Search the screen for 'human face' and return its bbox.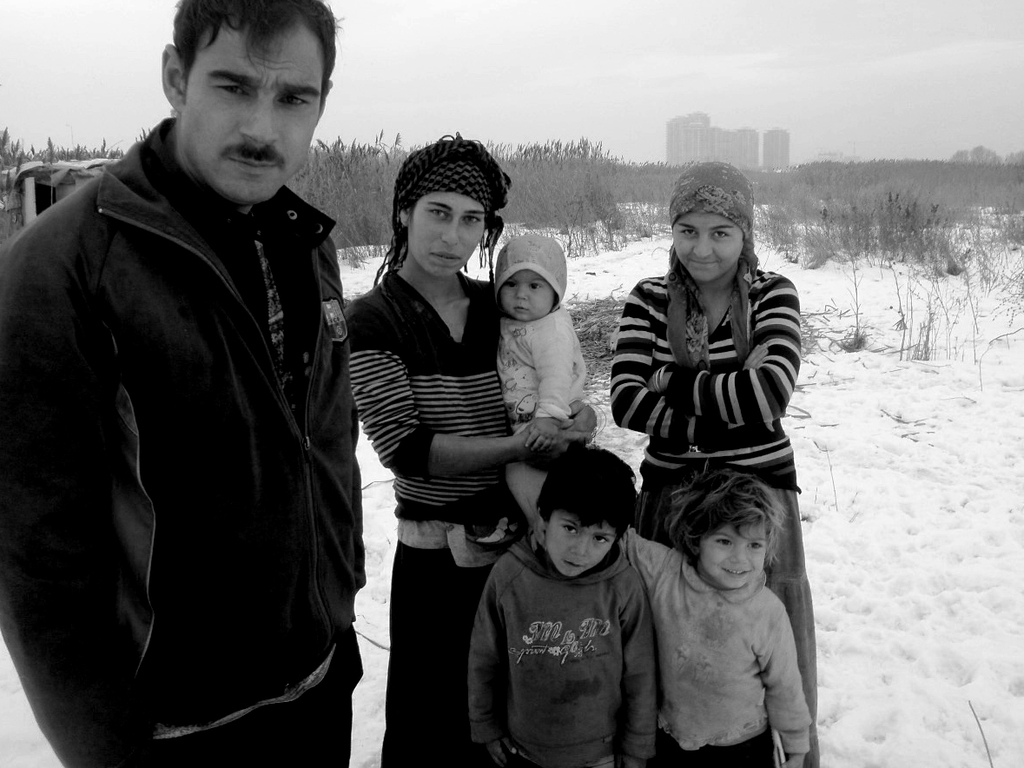
Found: bbox=(185, 36, 322, 201).
